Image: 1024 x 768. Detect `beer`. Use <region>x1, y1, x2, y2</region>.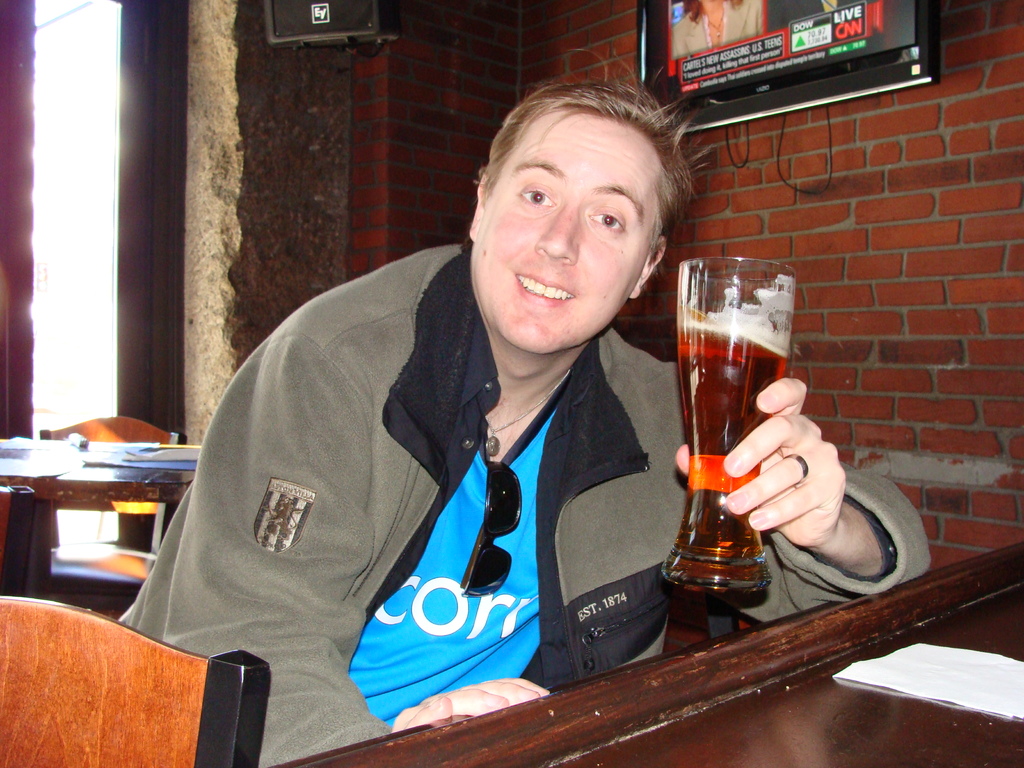
<region>676, 318, 785, 580</region>.
